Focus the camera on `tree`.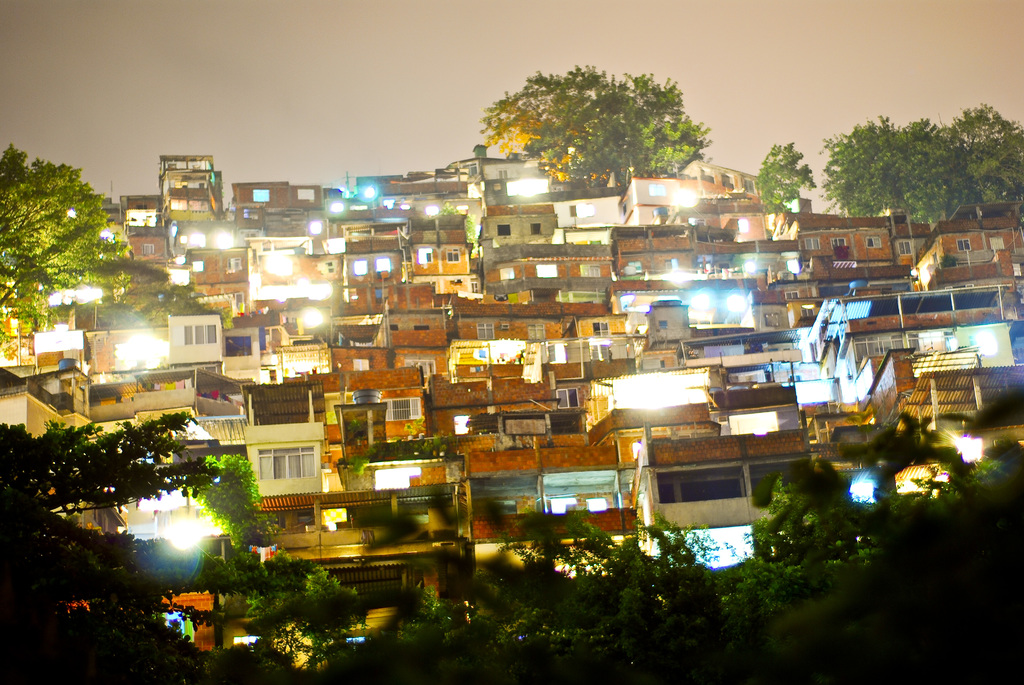
Focus region: <box>137,286,227,333</box>.
